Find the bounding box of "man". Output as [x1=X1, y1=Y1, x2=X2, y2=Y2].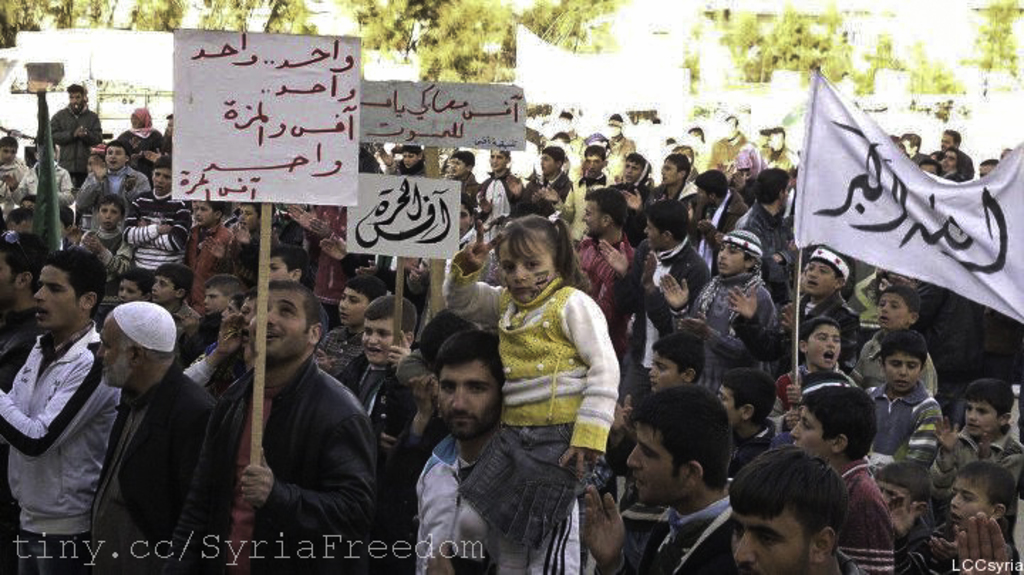
[x1=199, y1=282, x2=417, y2=574].
